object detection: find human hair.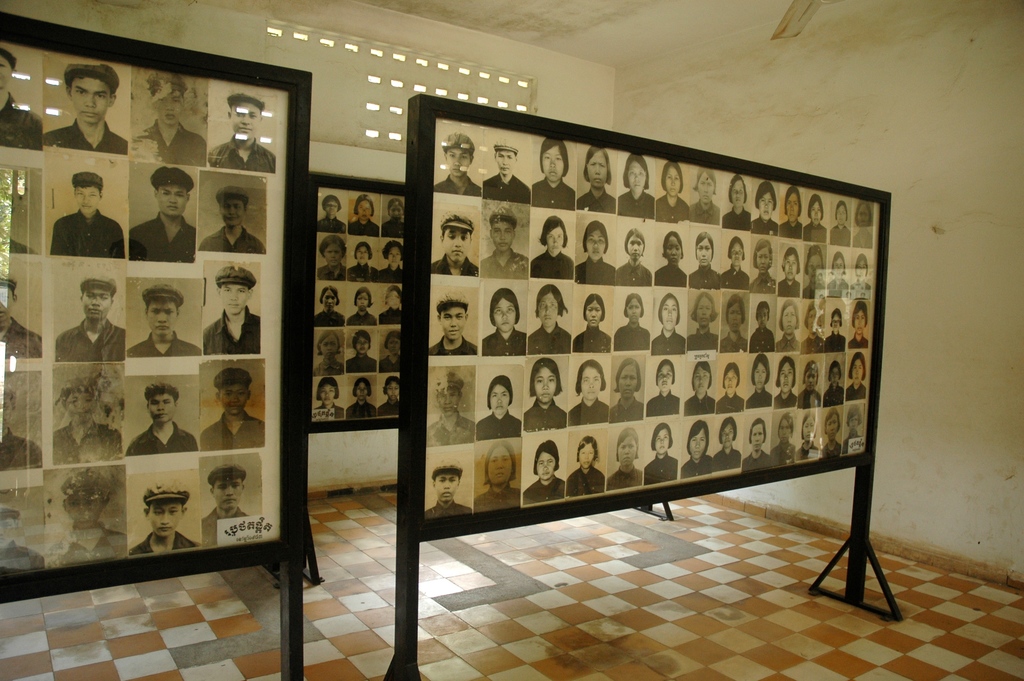
Rect(724, 293, 744, 324).
